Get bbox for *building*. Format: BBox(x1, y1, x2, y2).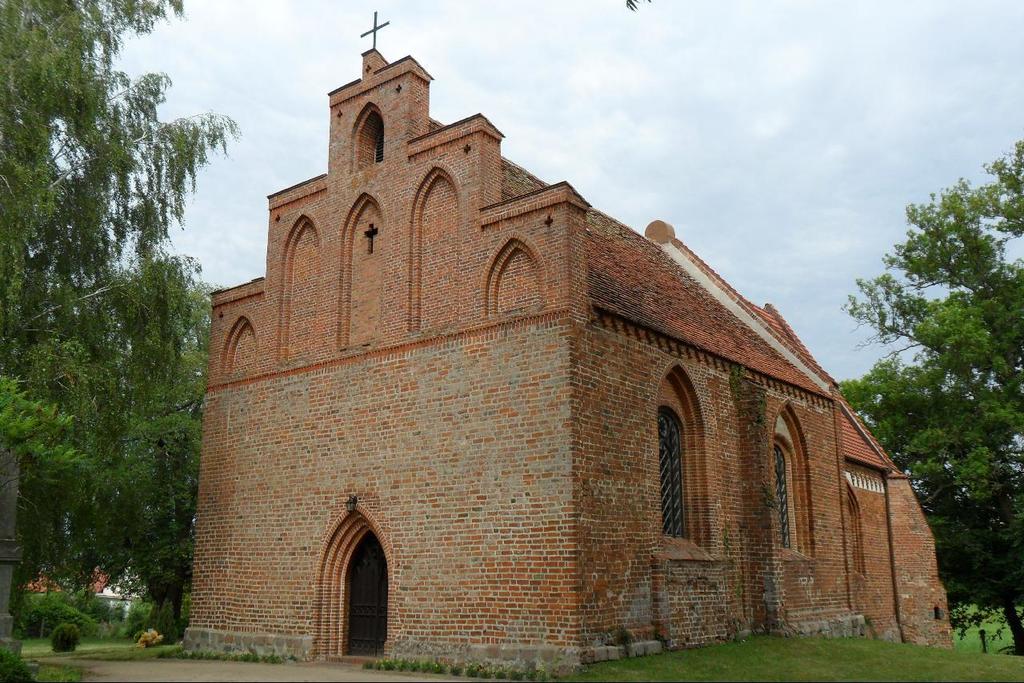
BBox(178, 7, 954, 671).
